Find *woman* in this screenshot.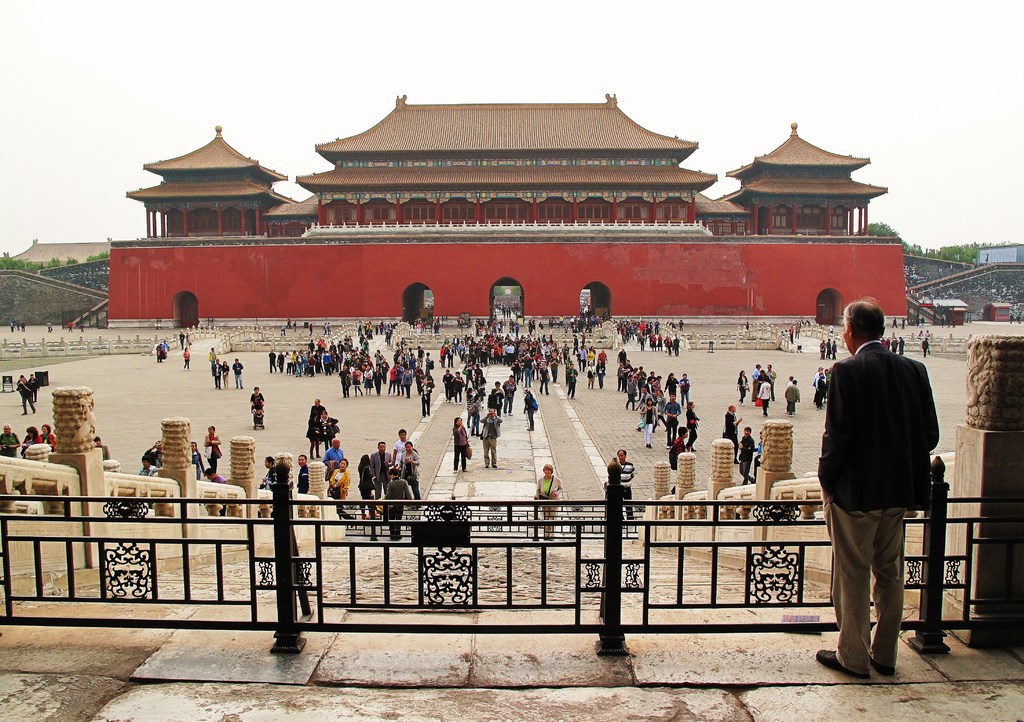
The bounding box for *woman* is rect(435, 342, 449, 371).
